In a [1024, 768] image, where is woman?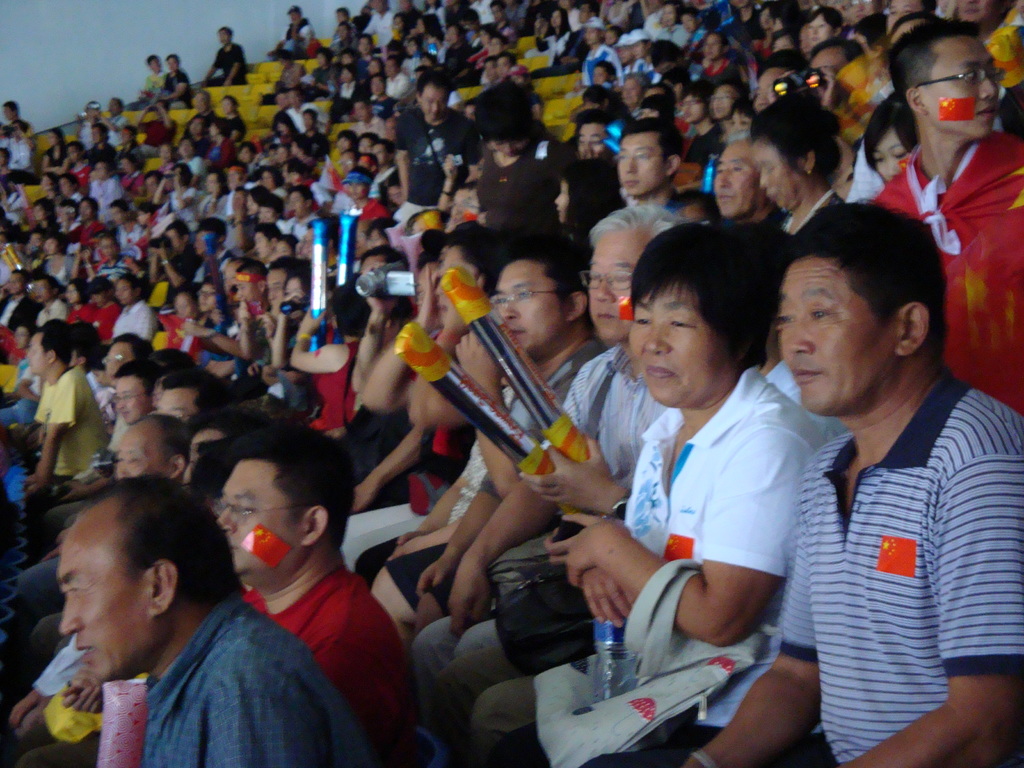
BBox(433, 218, 832, 762).
